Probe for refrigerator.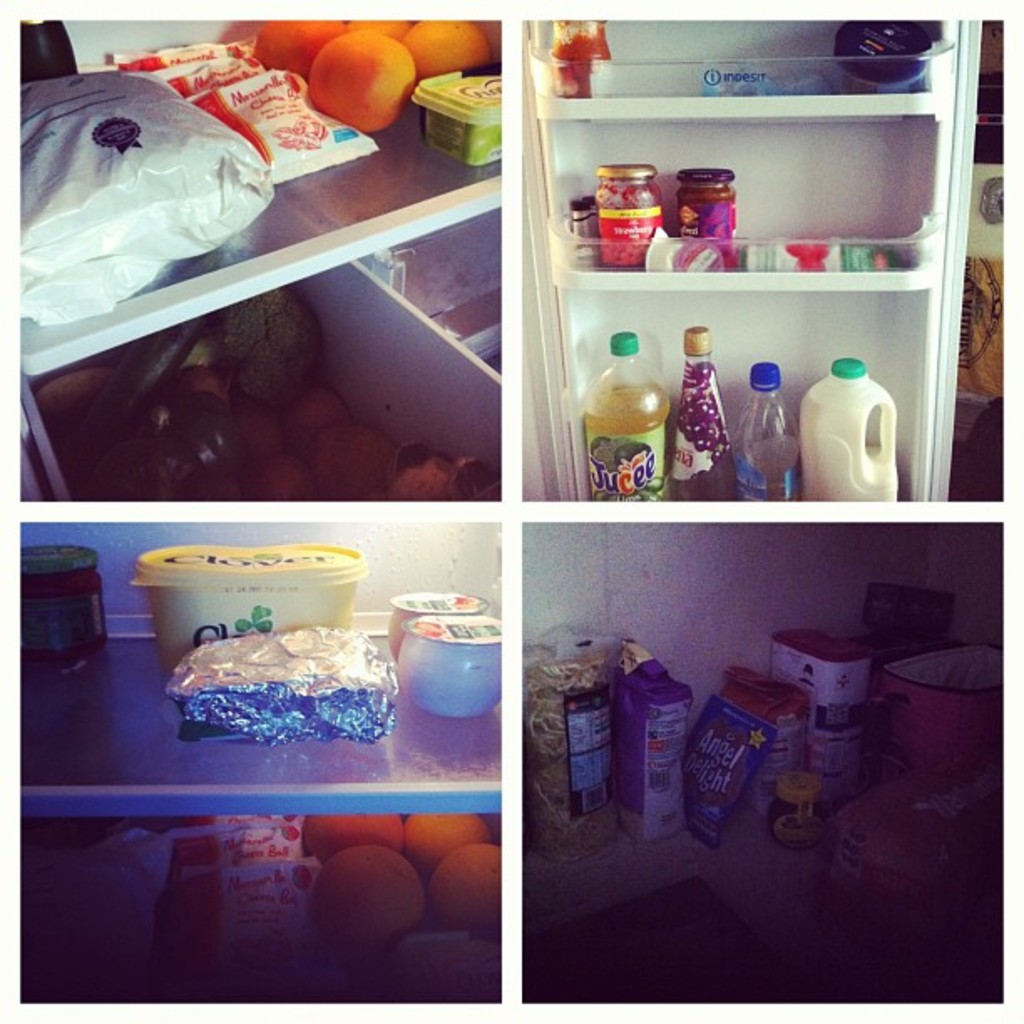
Probe result: 519,17,984,497.
